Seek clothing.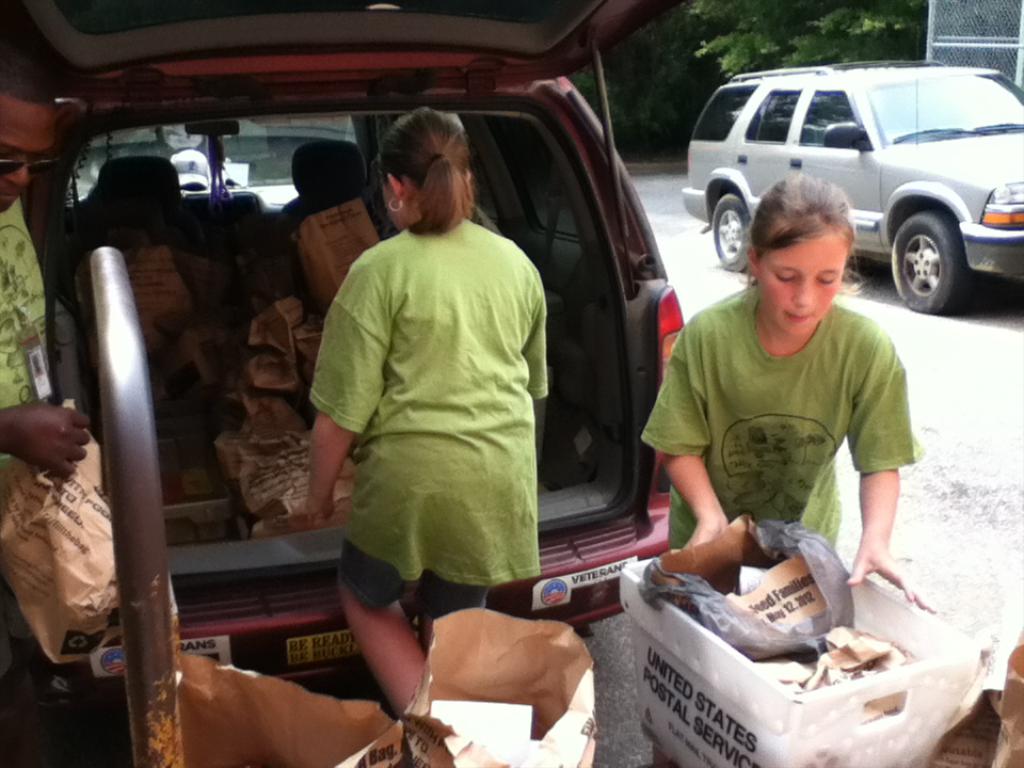
(310,154,562,637).
